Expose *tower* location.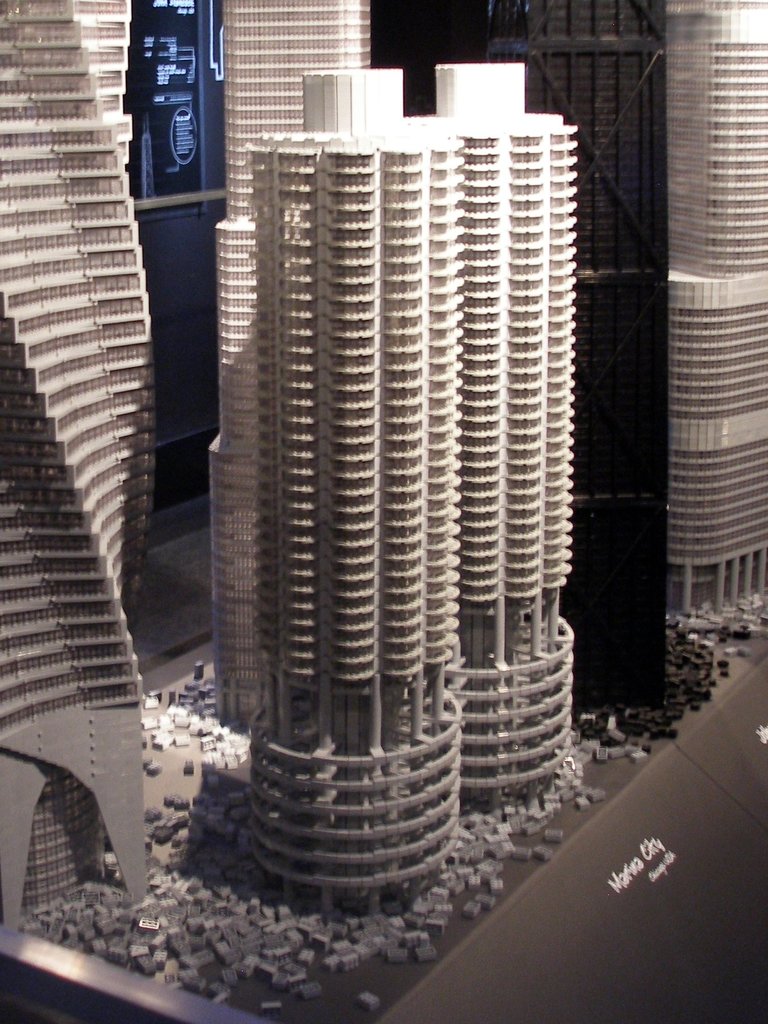
Exposed at bbox=[431, 57, 581, 781].
